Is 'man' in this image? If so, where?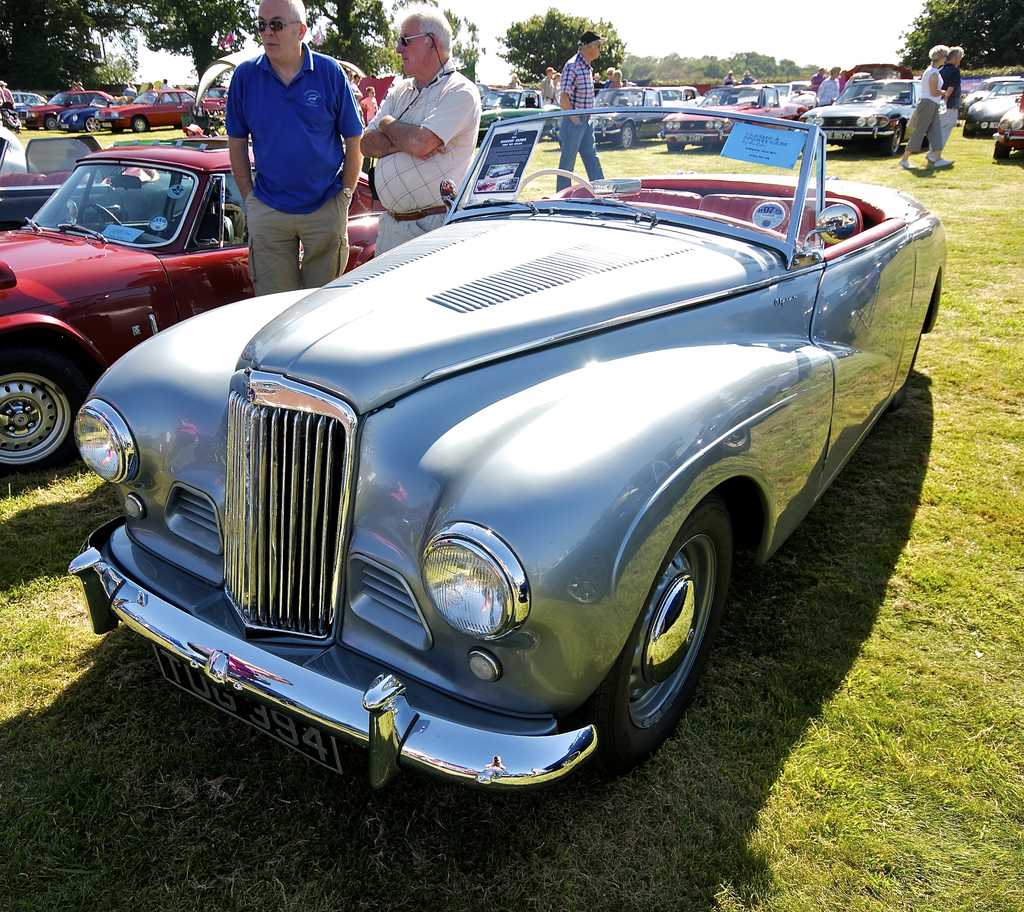
Yes, at x1=538, y1=68, x2=555, y2=109.
